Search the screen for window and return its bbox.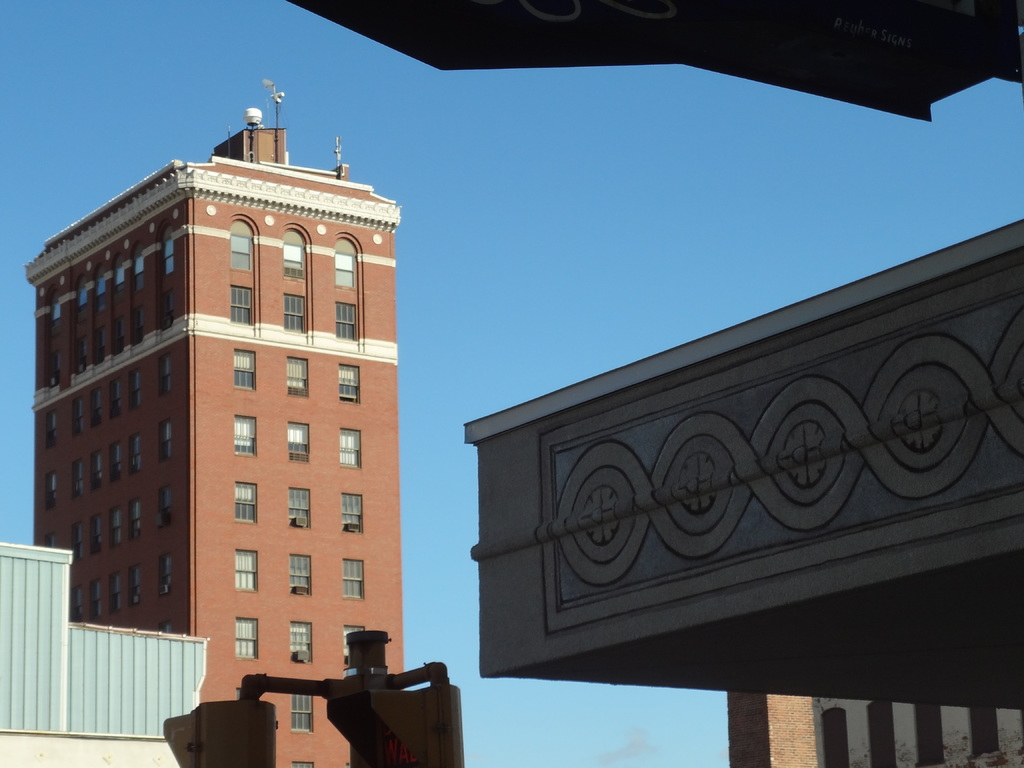
Found: 287 553 309 599.
